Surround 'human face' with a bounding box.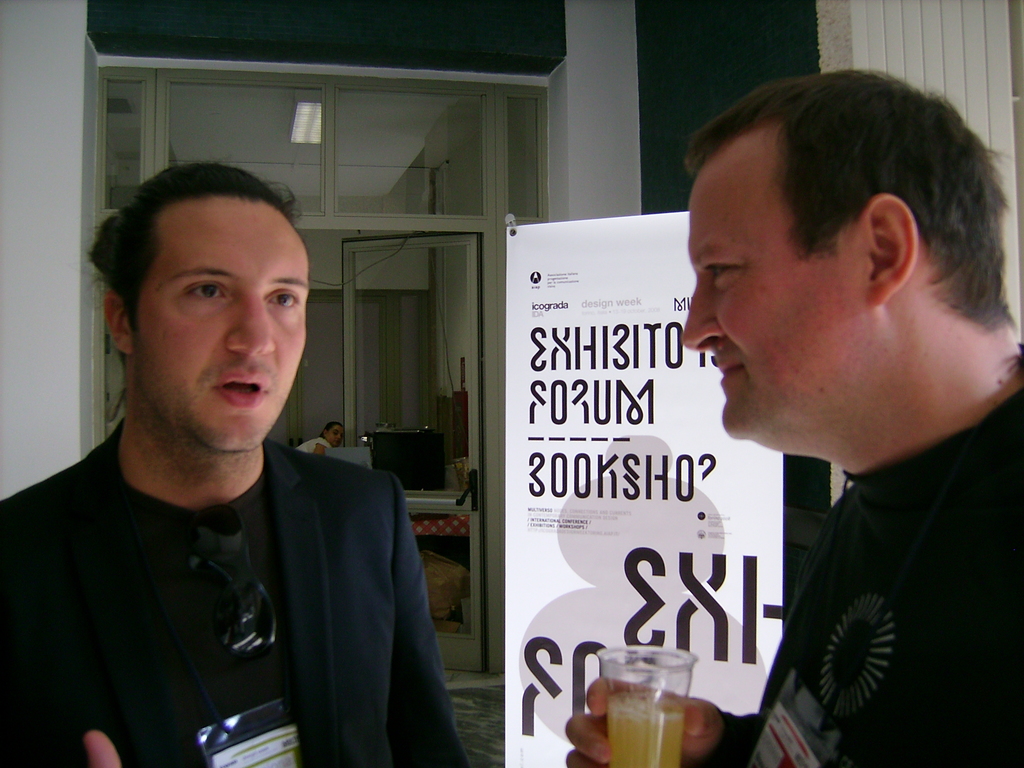
138:206:309:451.
